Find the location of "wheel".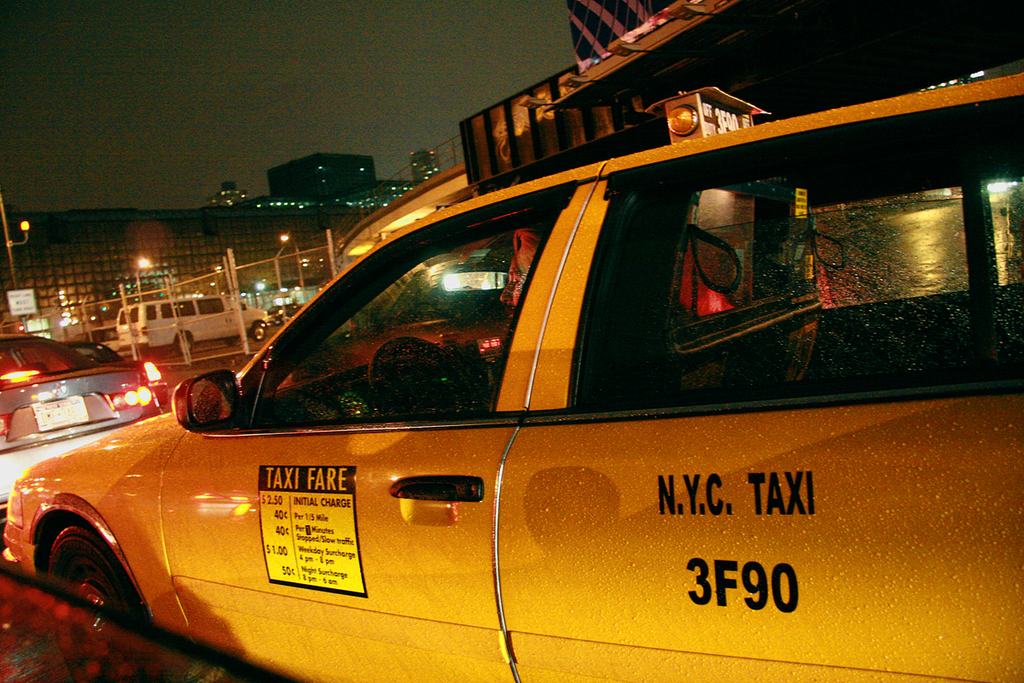
Location: {"left": 176, "top": 336, "right": 195, "bottom": 355}.
